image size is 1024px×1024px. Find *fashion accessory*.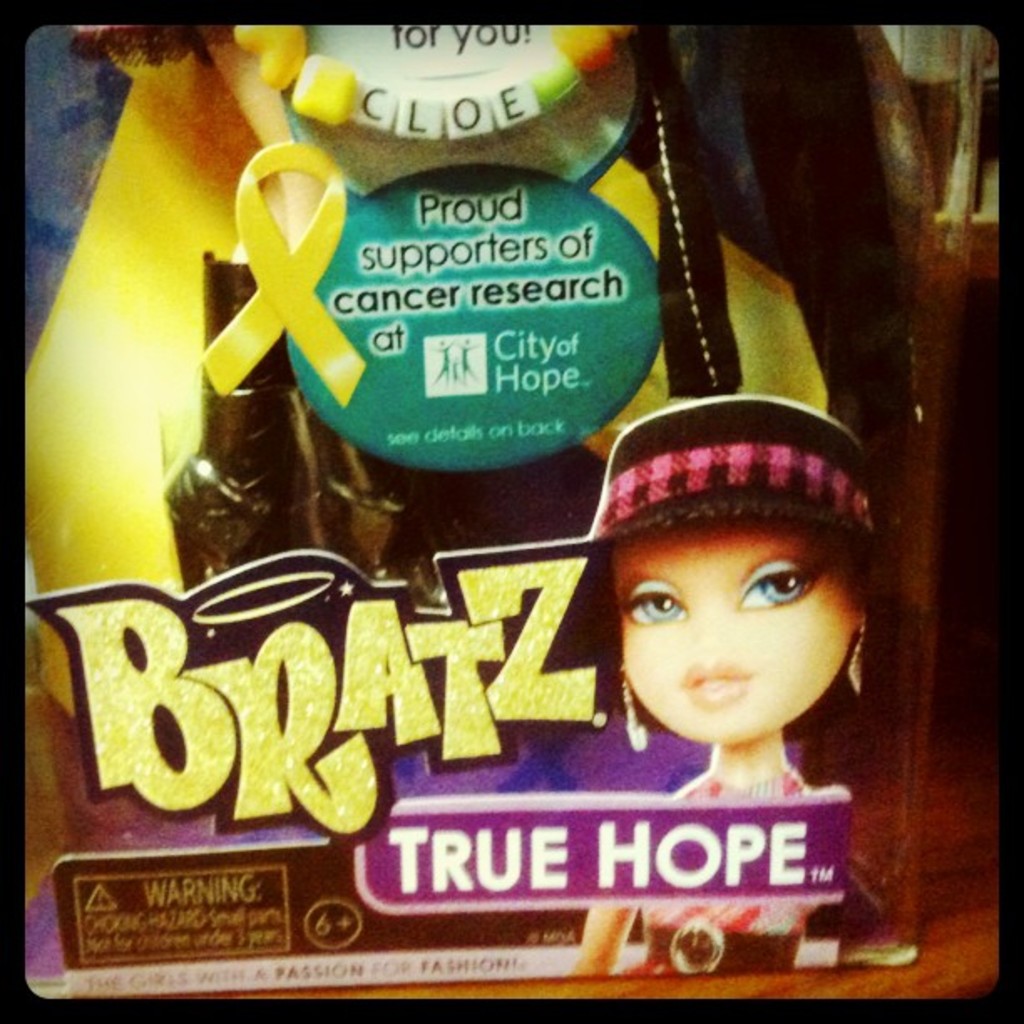
l=840, t=621, r=870, b=694.
